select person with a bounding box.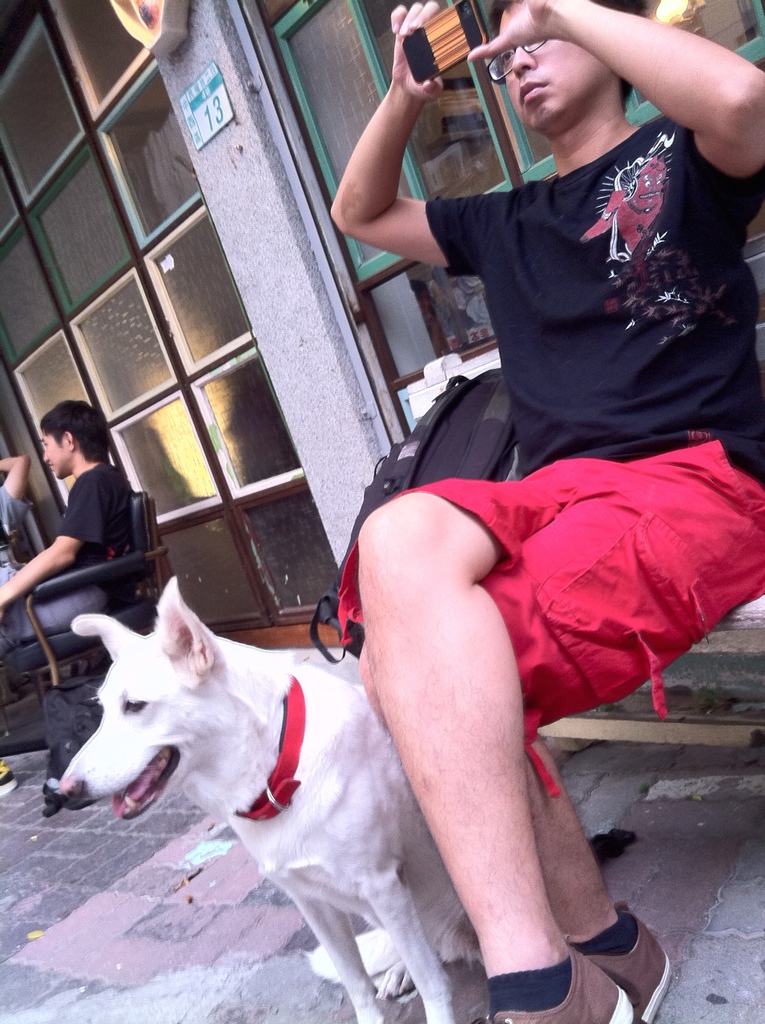
bbox=[0, 451, 26, 594].
